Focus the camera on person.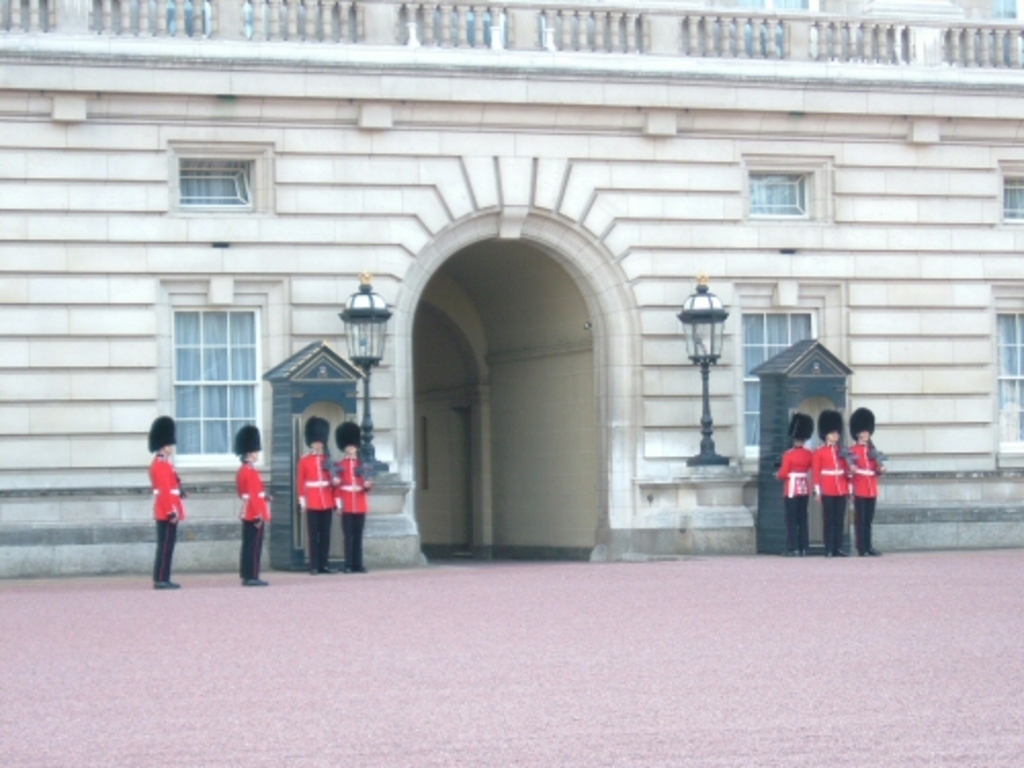
Focus region: 225,424,264,590.
